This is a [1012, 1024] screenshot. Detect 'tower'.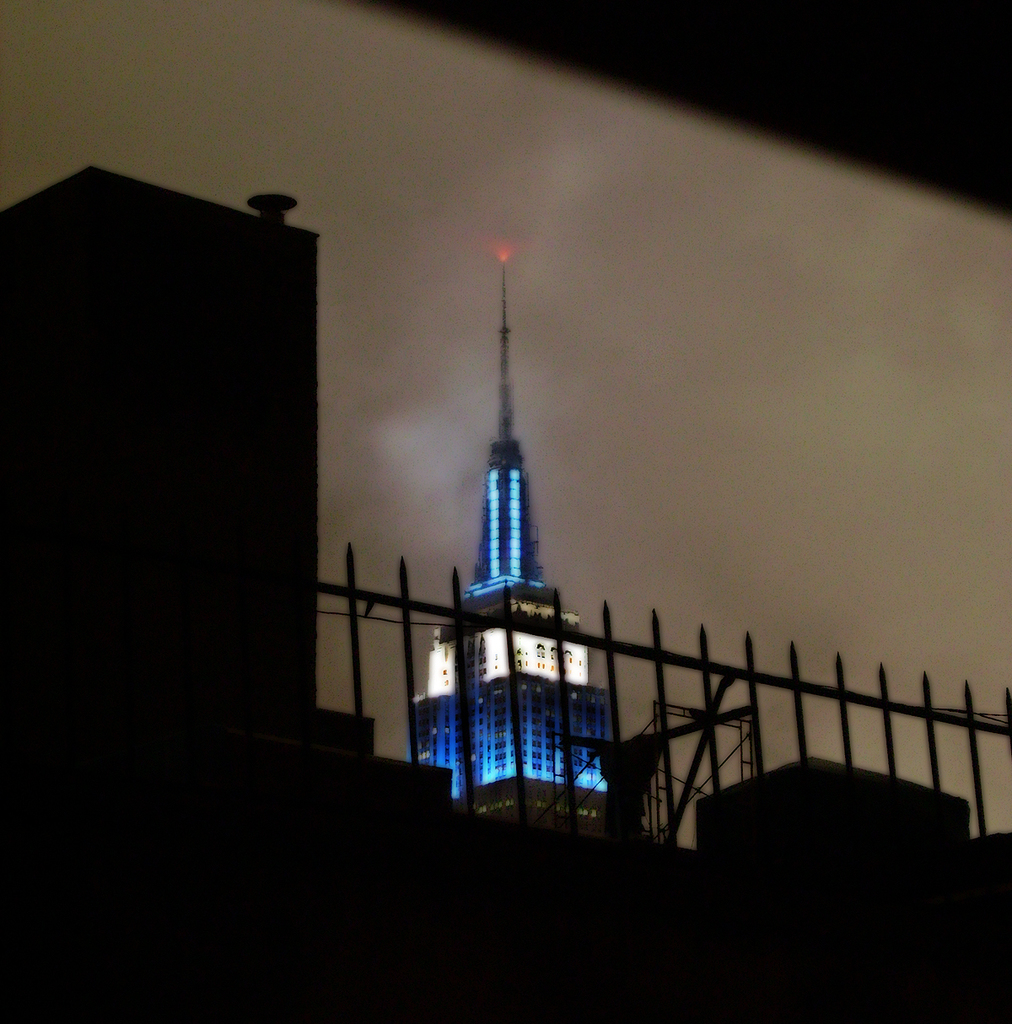
{"x1": 369, "y1": 207, "x2": 660, "y2": 827}.
